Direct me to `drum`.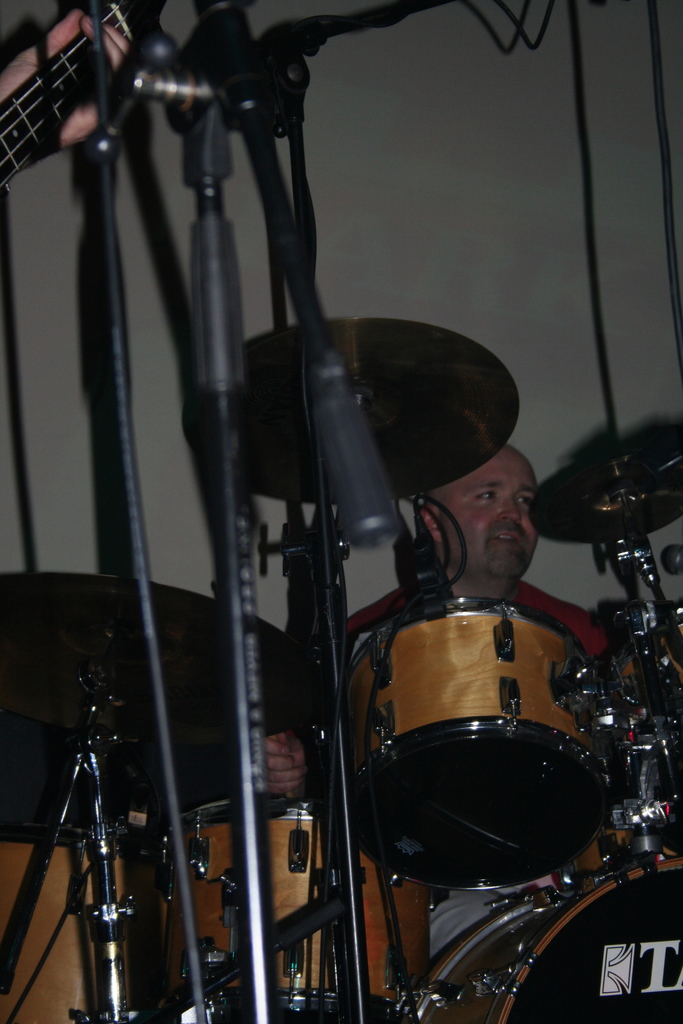
Direction: box(343, 598, 606, 894).
